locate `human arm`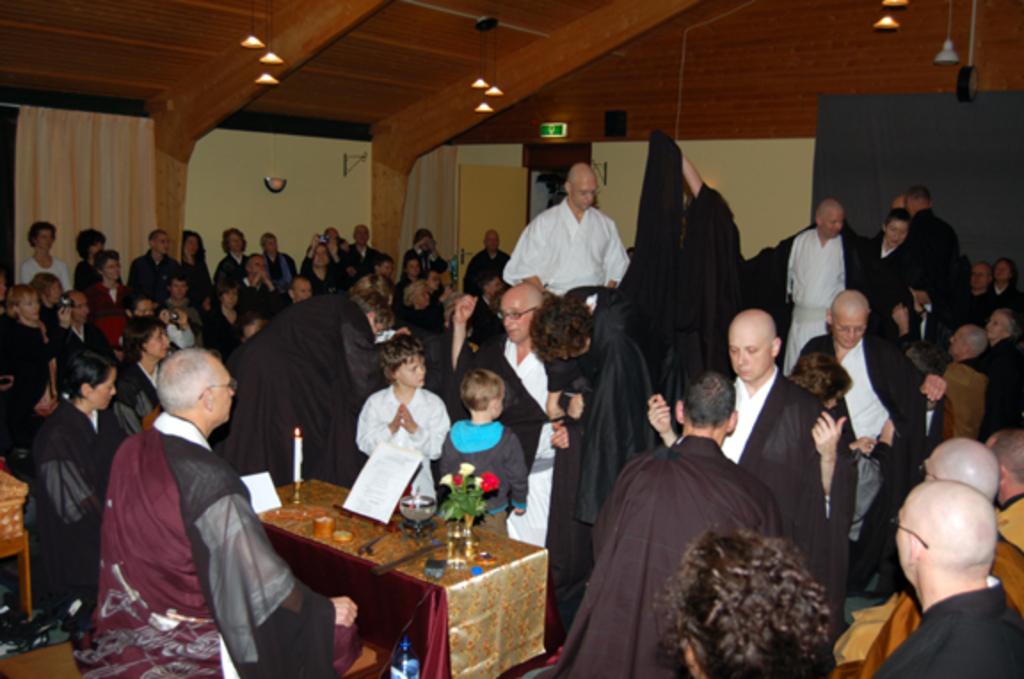
box=[430, 240, 446, 276]
